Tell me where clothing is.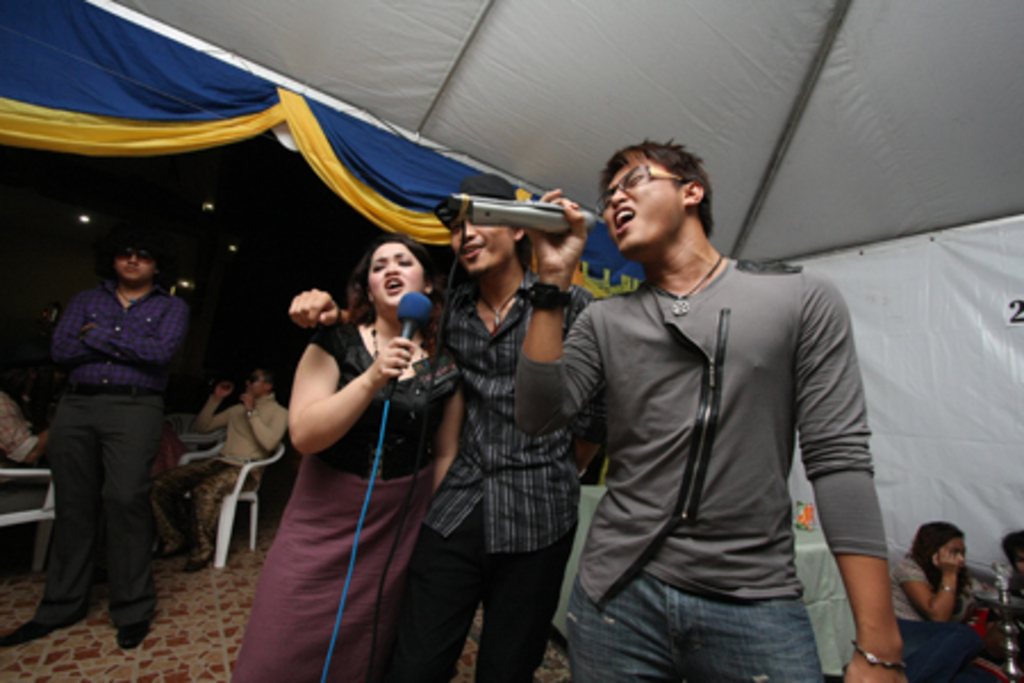
clothing is at 391, 287, 605, 681.
